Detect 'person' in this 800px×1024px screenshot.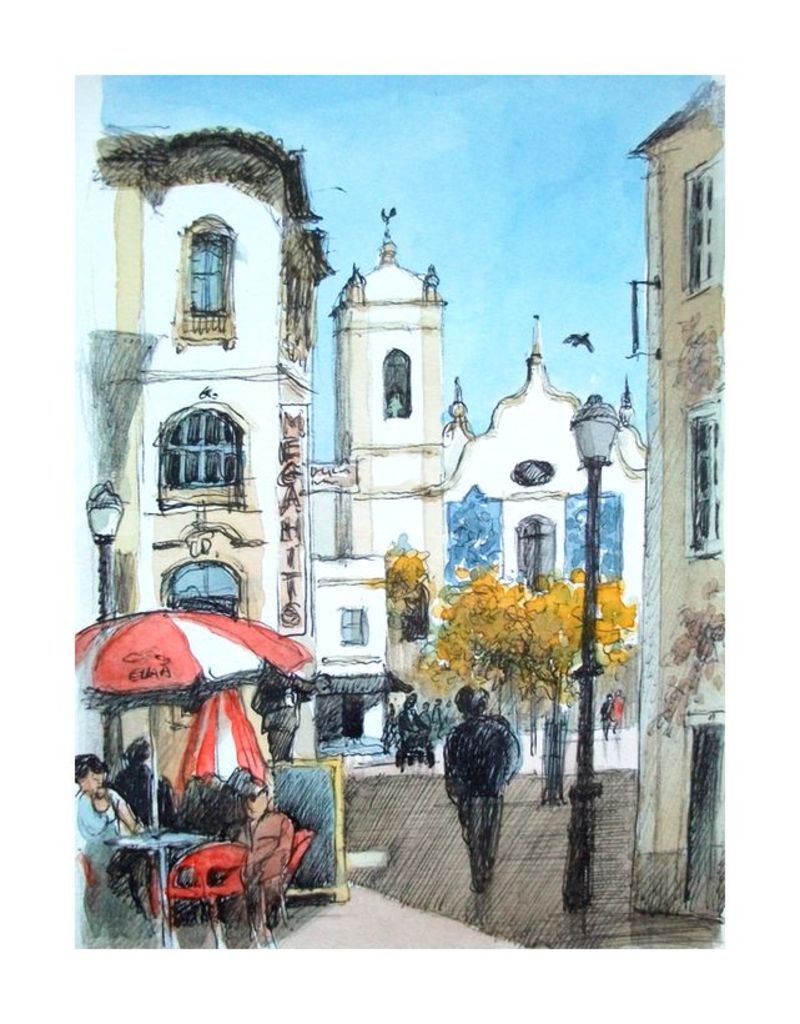
Detection: bbox(238, 774, 296, 905).
